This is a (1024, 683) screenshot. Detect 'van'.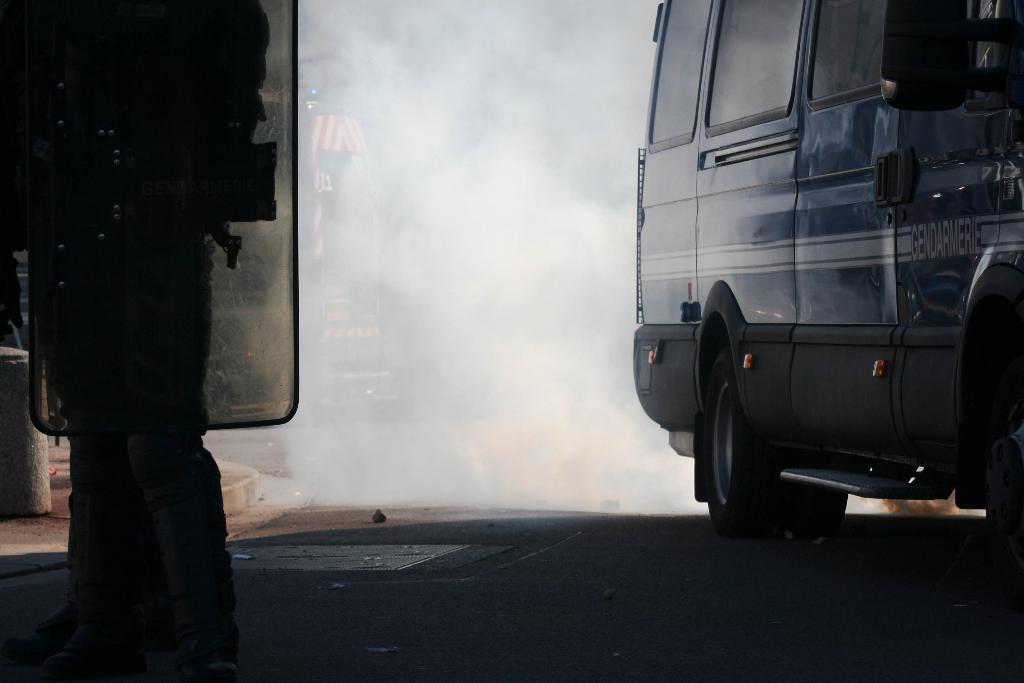
(630, 0, 1023, 563).
